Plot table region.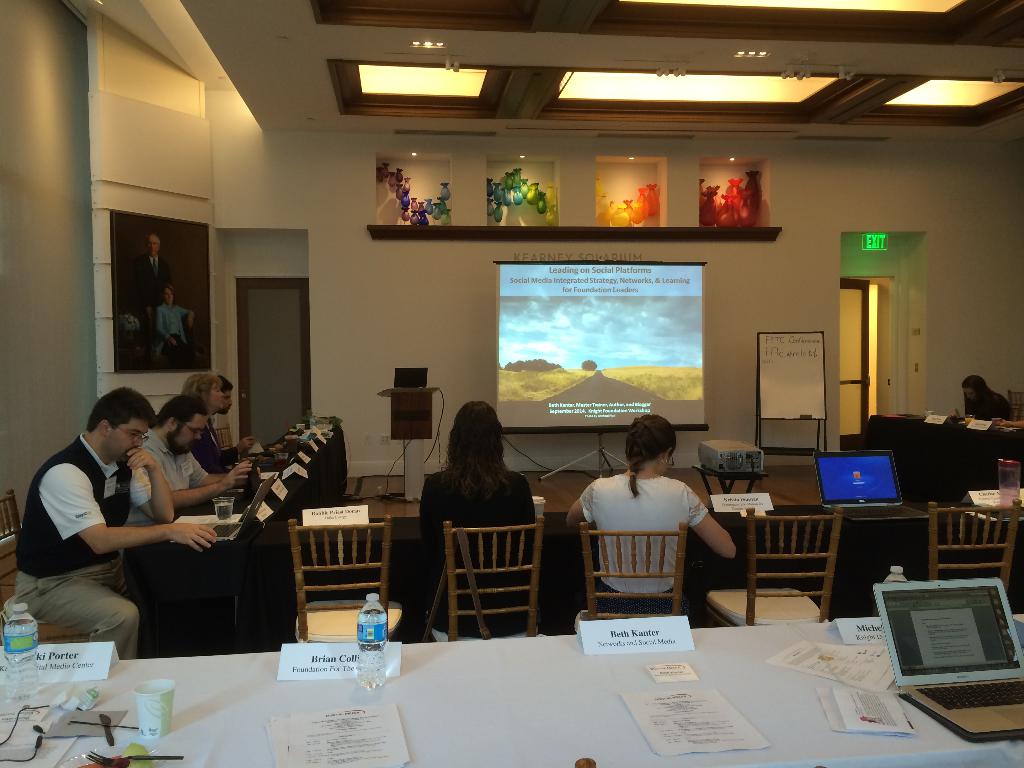
Plotted at 117,404,361,656.
